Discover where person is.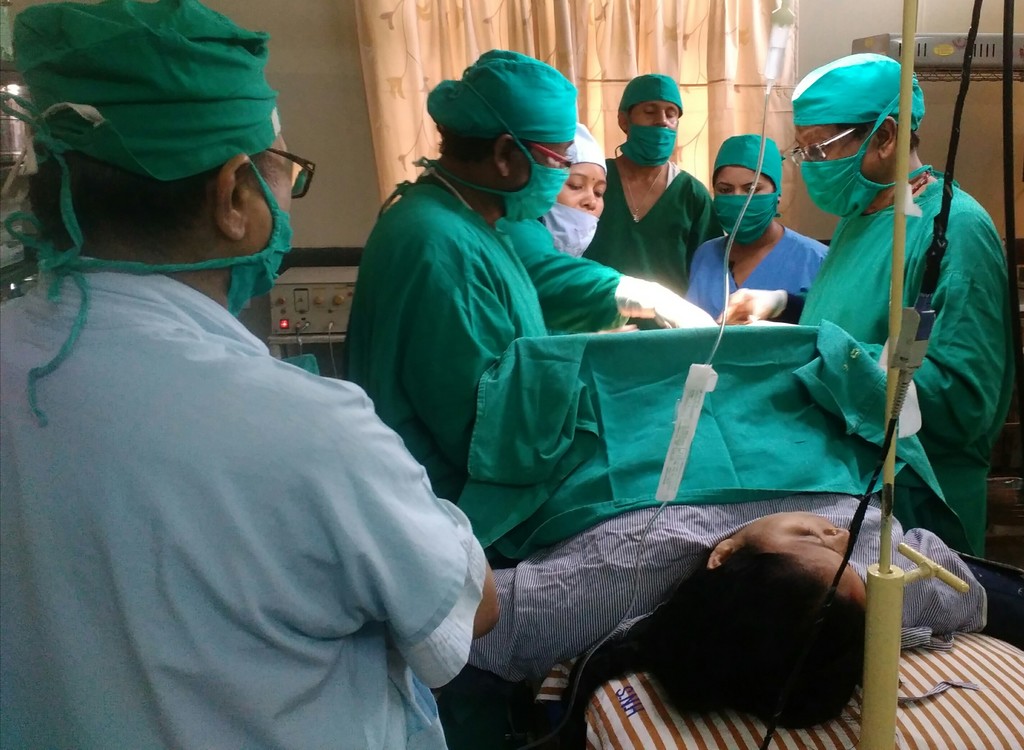
Discovered at (0,0,499,749).
